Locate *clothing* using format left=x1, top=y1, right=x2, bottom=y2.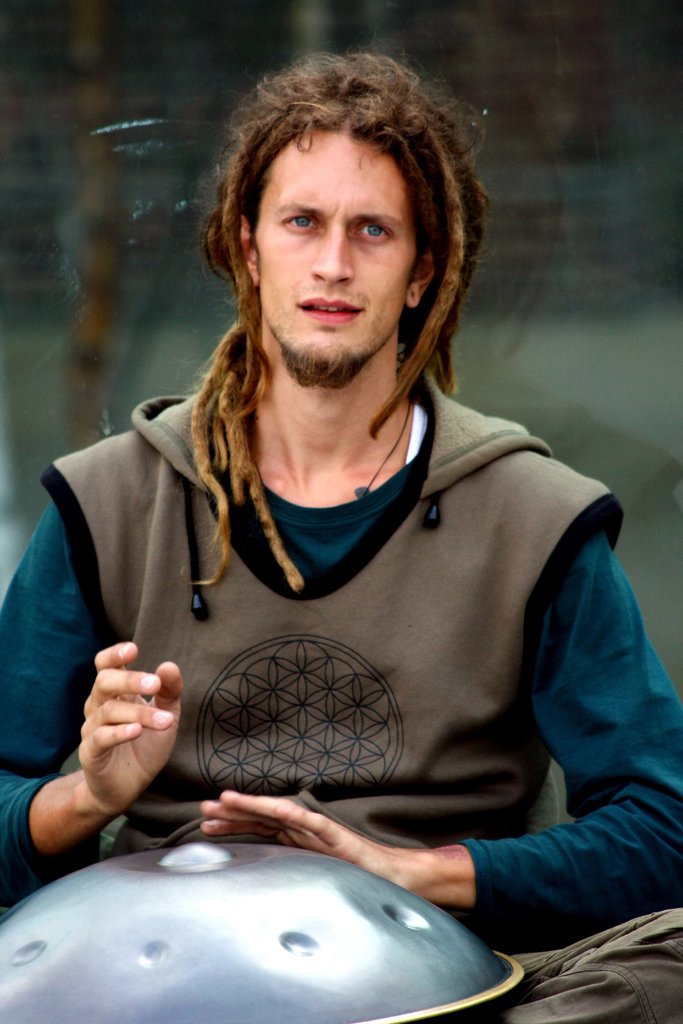
left=49, top=259, right=636, bottom=980.
